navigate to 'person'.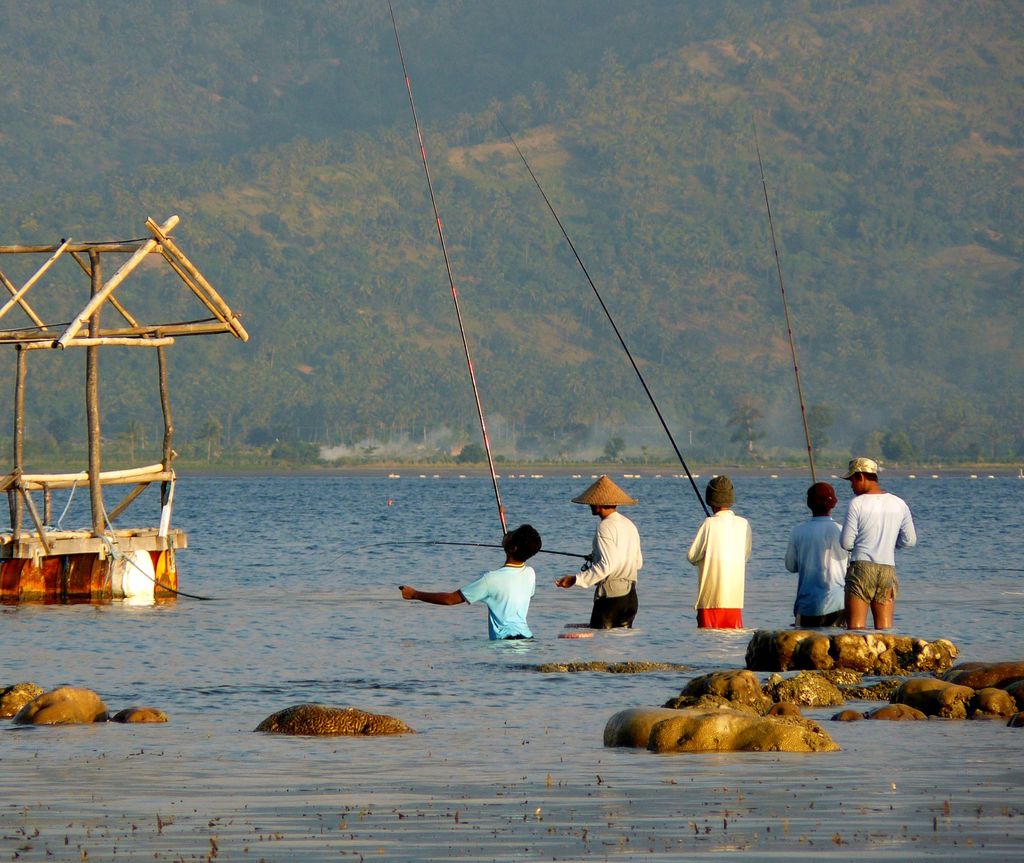
Navigation target: 560/473/646/636.
